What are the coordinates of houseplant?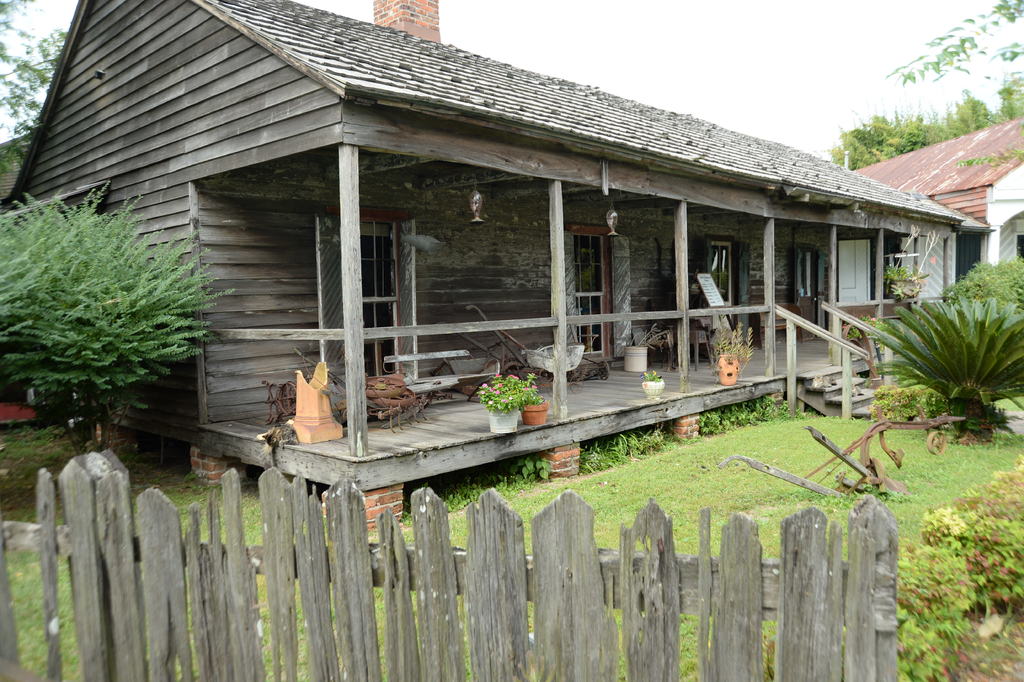
{"x1": 877, "y1": 267, "x2": 924, "y2": 297}.
